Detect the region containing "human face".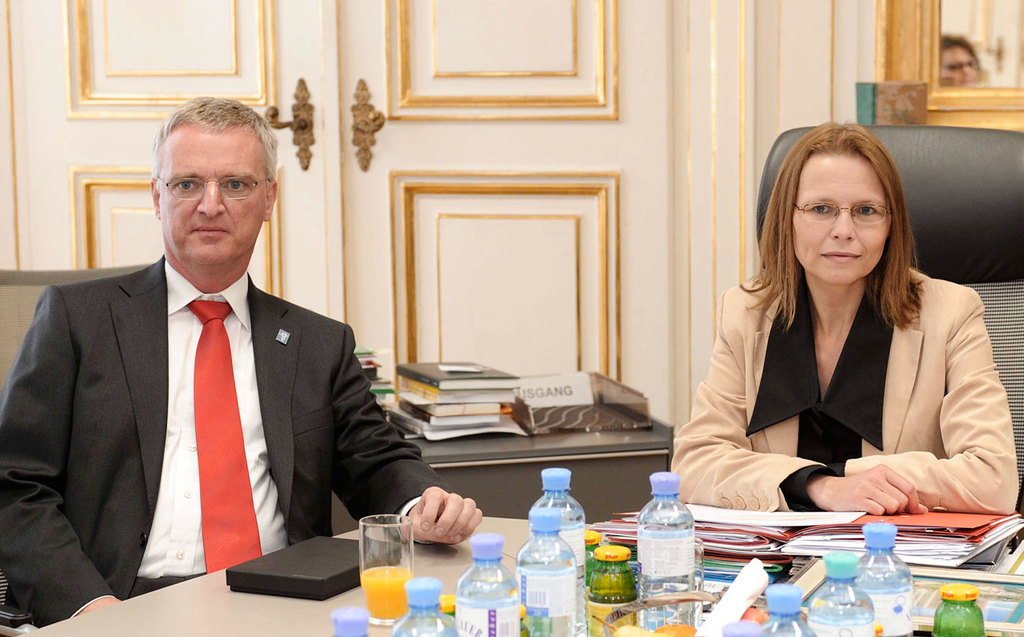
crop(938, 48, 972, 83).
